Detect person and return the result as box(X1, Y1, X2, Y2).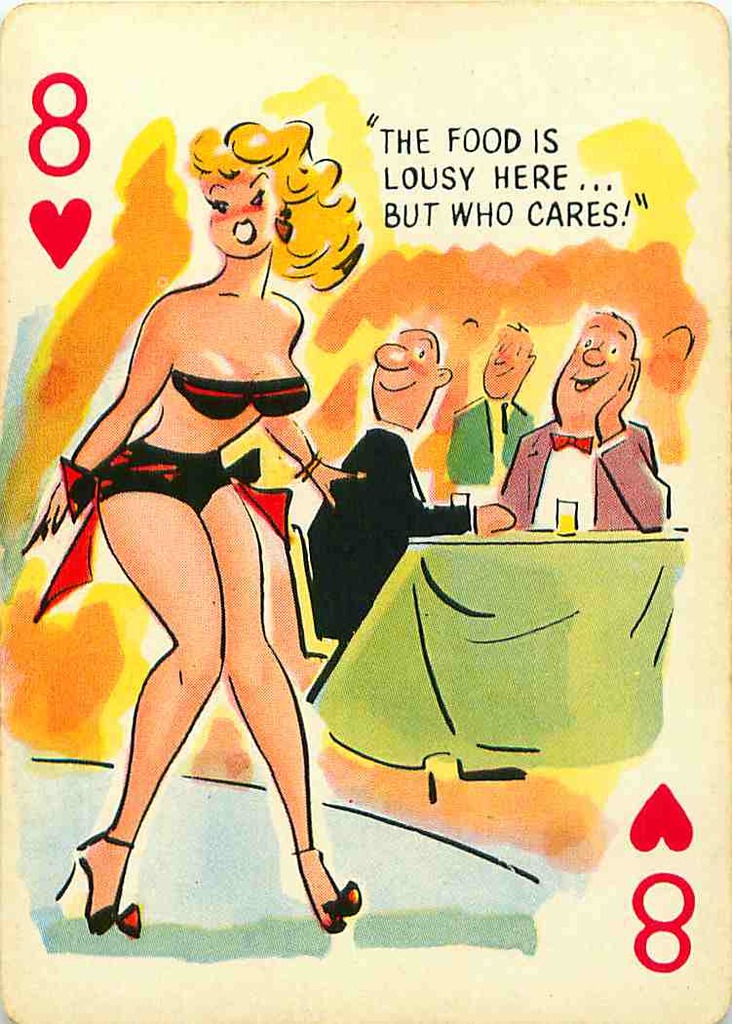
box(301, 323, 516, 631).
